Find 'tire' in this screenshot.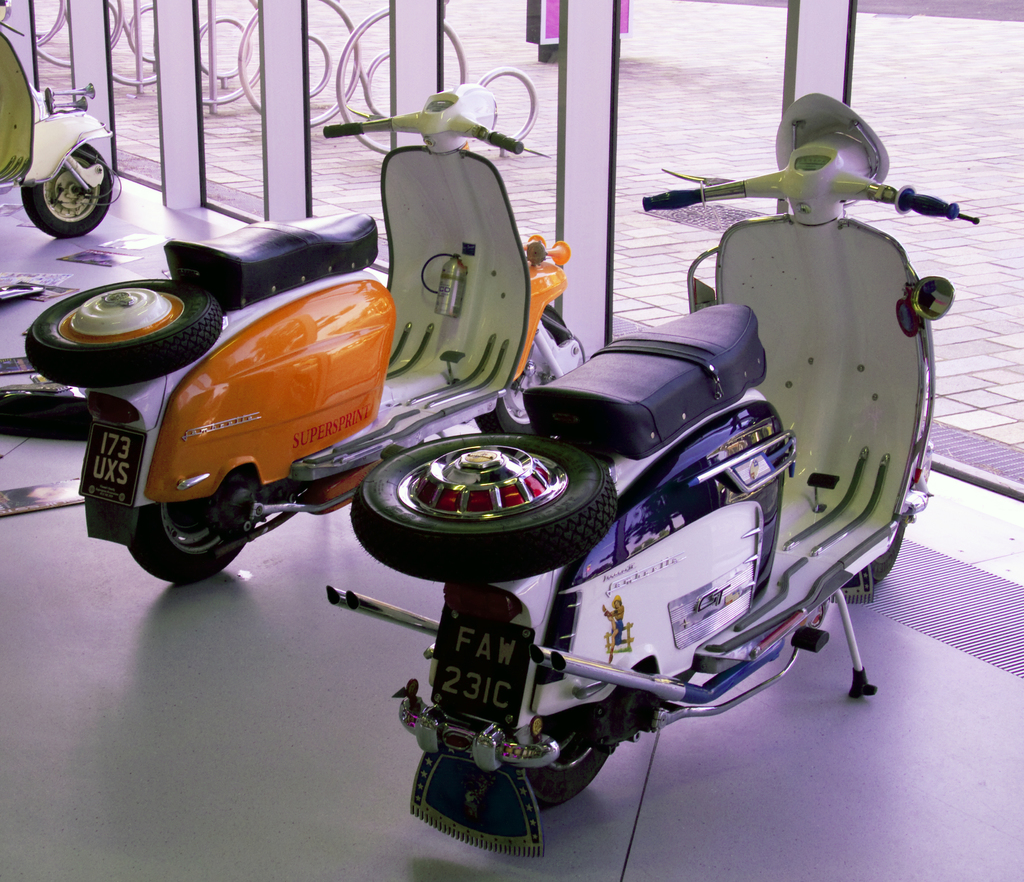
The bounding box for 'tire' is locate(128, 500, 249, 585).
